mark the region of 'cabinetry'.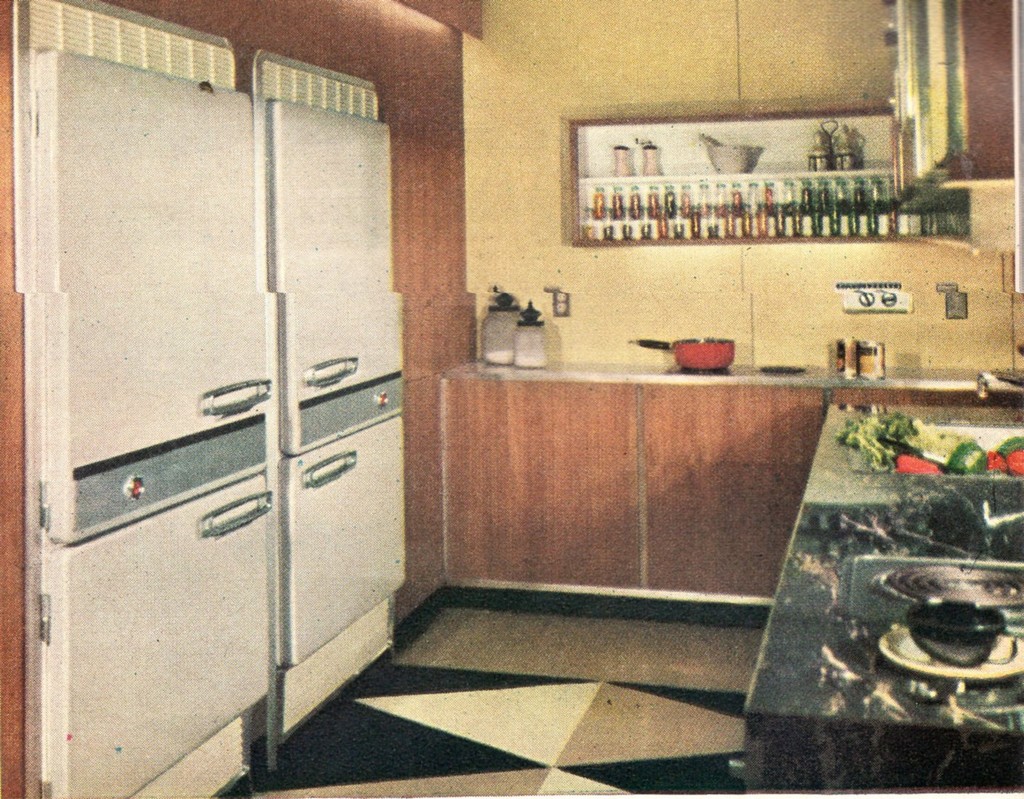
Region: region(730, 394, 1018, 786).
